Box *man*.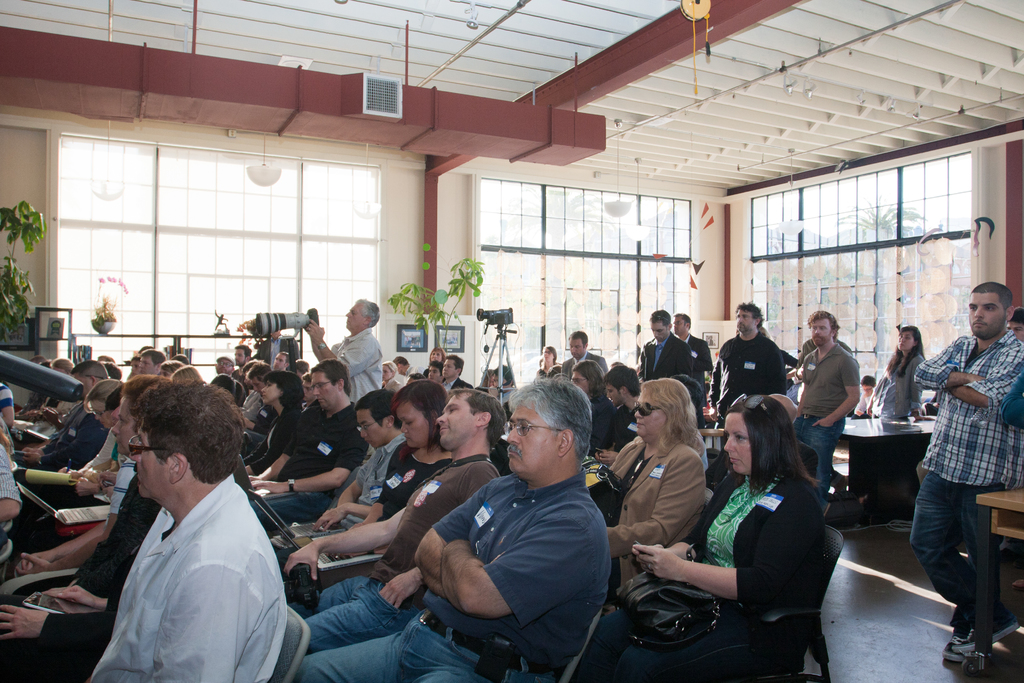
BBox(234, 342, 253, 367).
